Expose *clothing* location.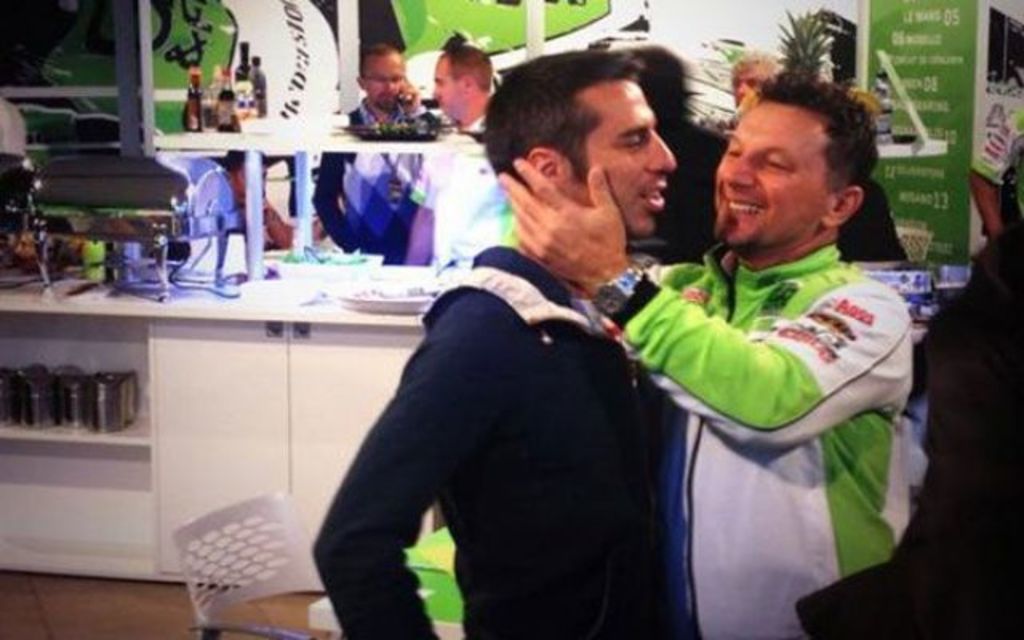
Exposed at 314/254/693/638.
